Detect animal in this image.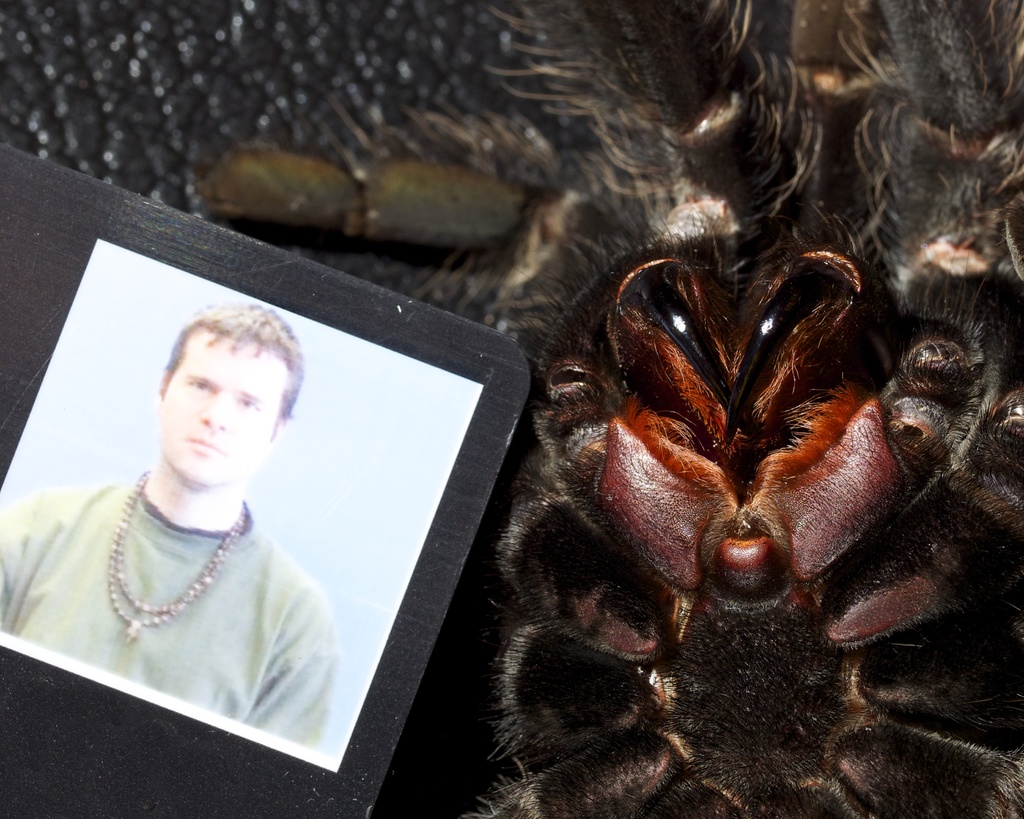
Detection: l=204, t=0, r=1023, b=818.
